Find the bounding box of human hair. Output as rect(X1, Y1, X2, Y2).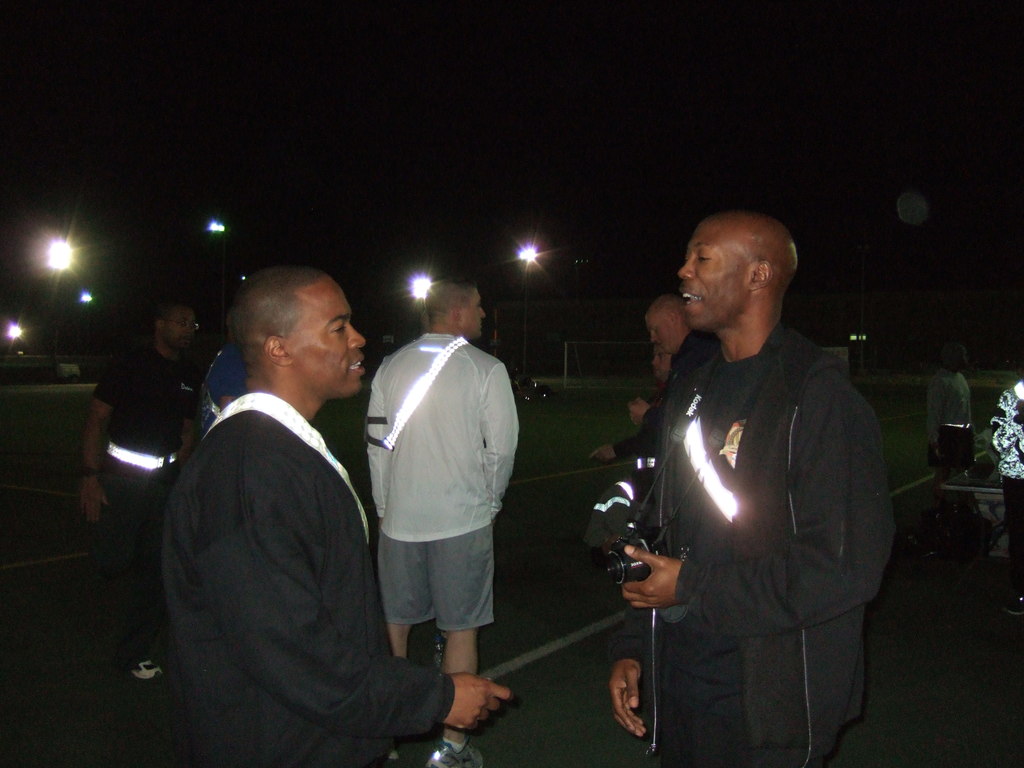
rect(425, 272, 469, 319).
